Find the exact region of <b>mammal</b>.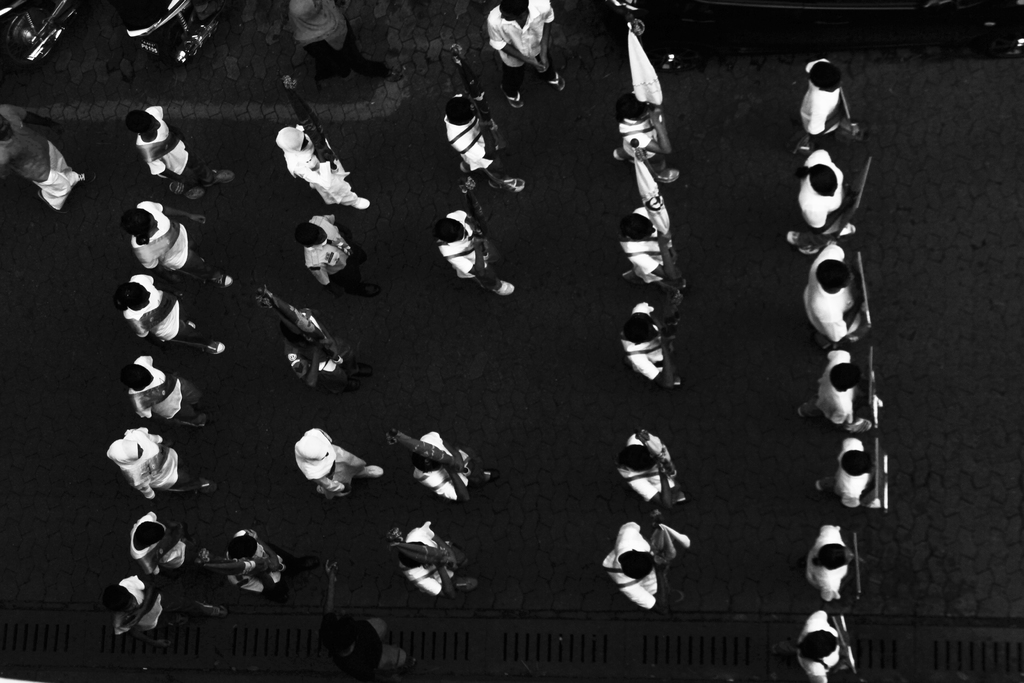
Exact region: (left=295, top=209, right=388, bottom=294).
